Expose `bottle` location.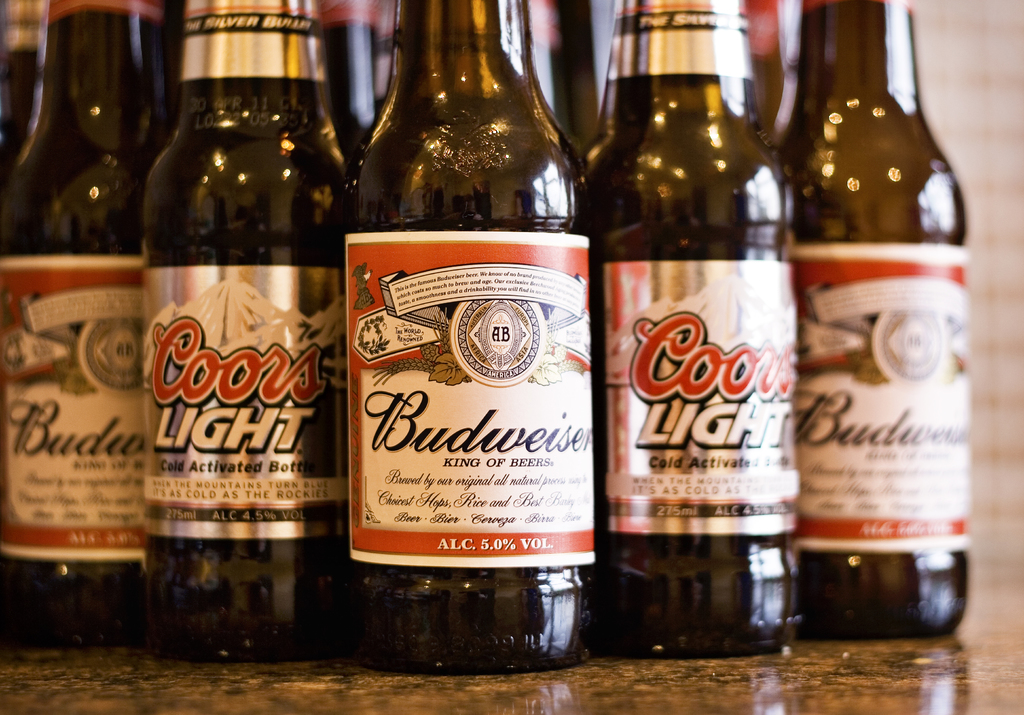
Exposed at x1=583 y1=0 x2=805 y2=648.
